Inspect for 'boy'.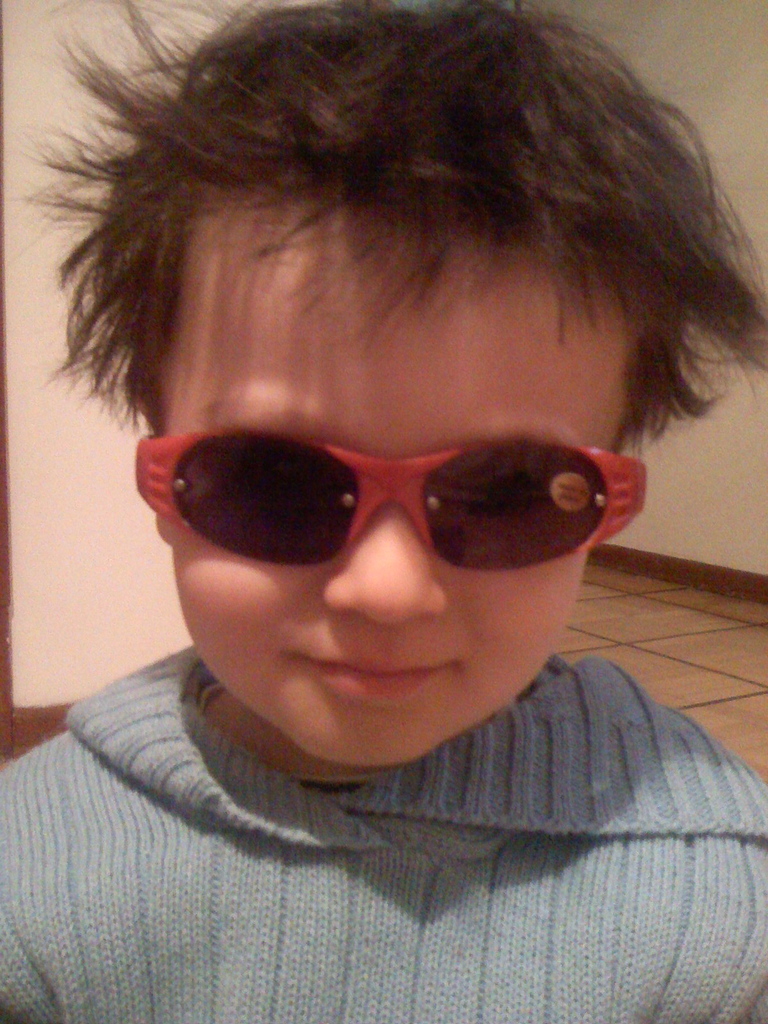
Inspection: left=0, top=19, right=767, bottom=985.
